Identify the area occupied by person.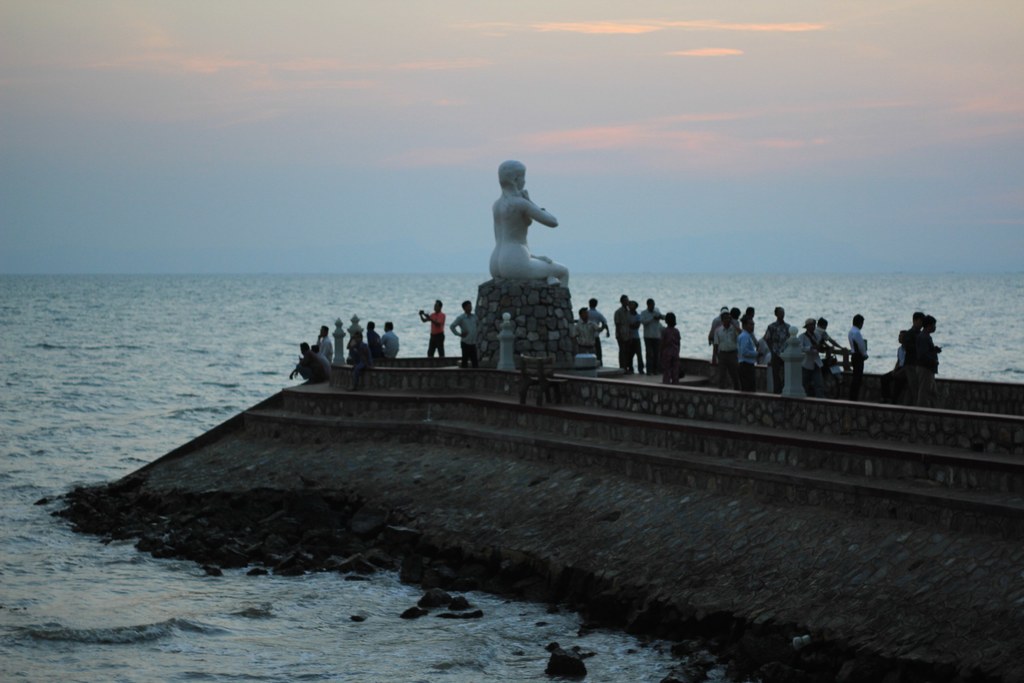
Area: box(707, 304, 842, 394).
